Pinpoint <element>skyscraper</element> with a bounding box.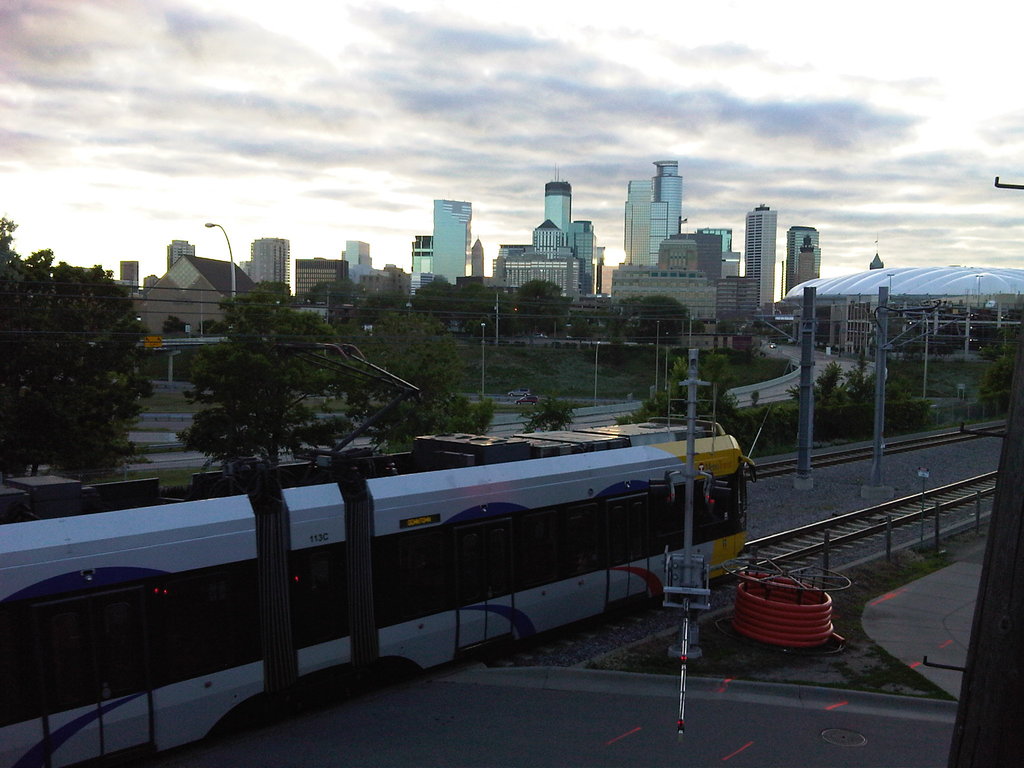
292 229 399 316.
